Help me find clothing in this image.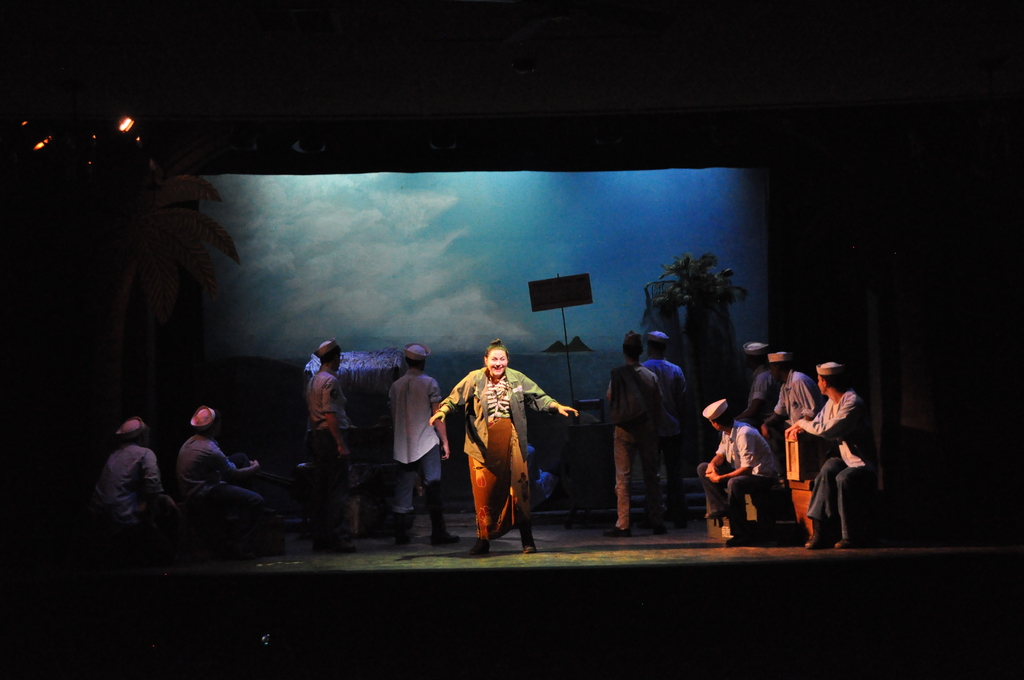
Found it: bbox(643, 359, 686, 473).
